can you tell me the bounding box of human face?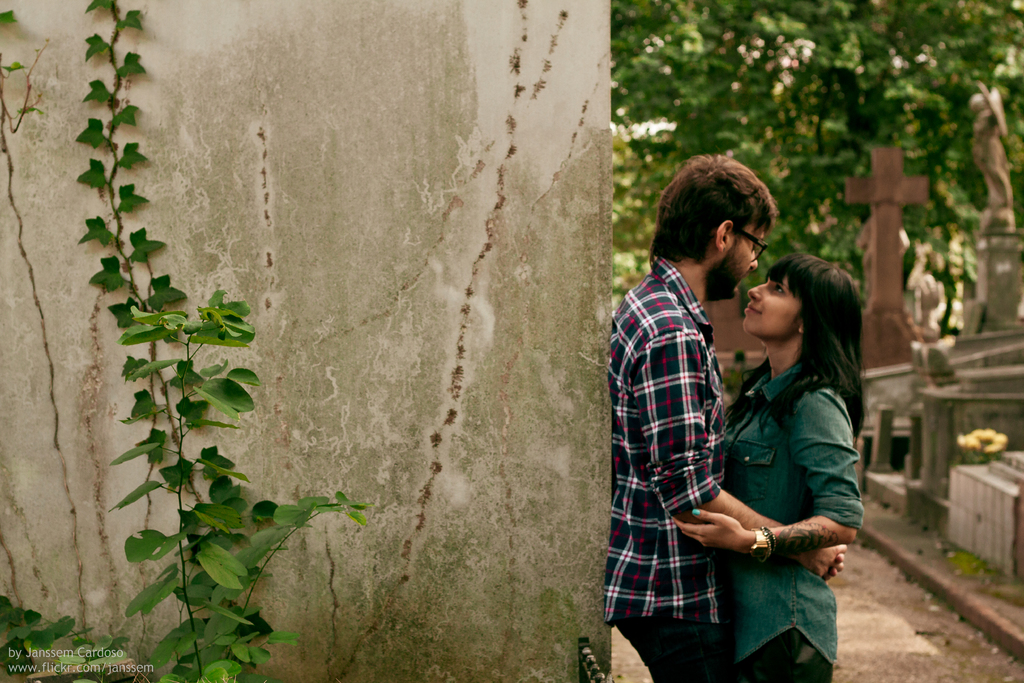
box=[725, 225, 758, 299].
